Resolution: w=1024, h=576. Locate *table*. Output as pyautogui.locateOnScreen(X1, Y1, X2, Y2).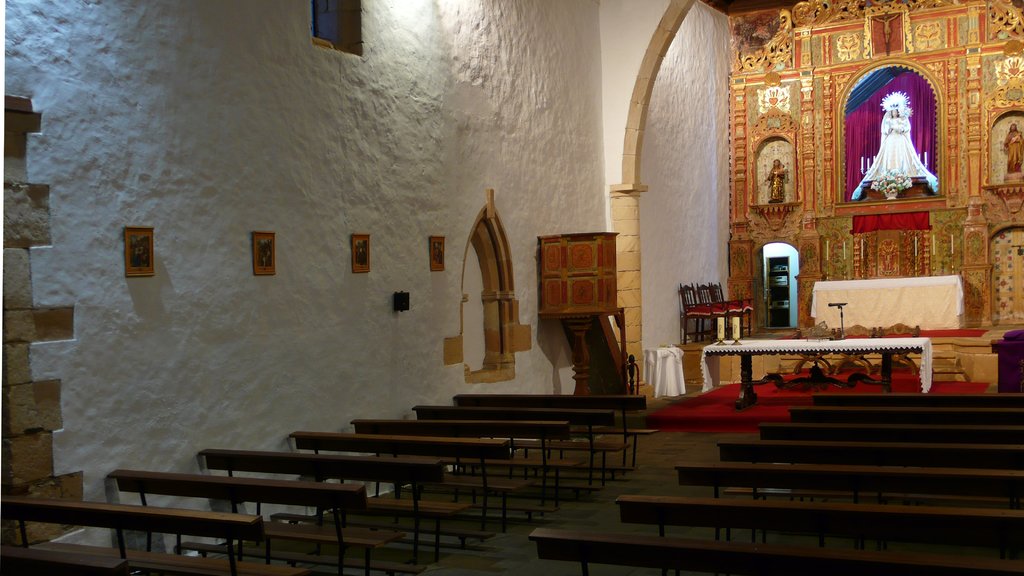
pyautogui.locateOnScreen(701, 330, 936, 399).
